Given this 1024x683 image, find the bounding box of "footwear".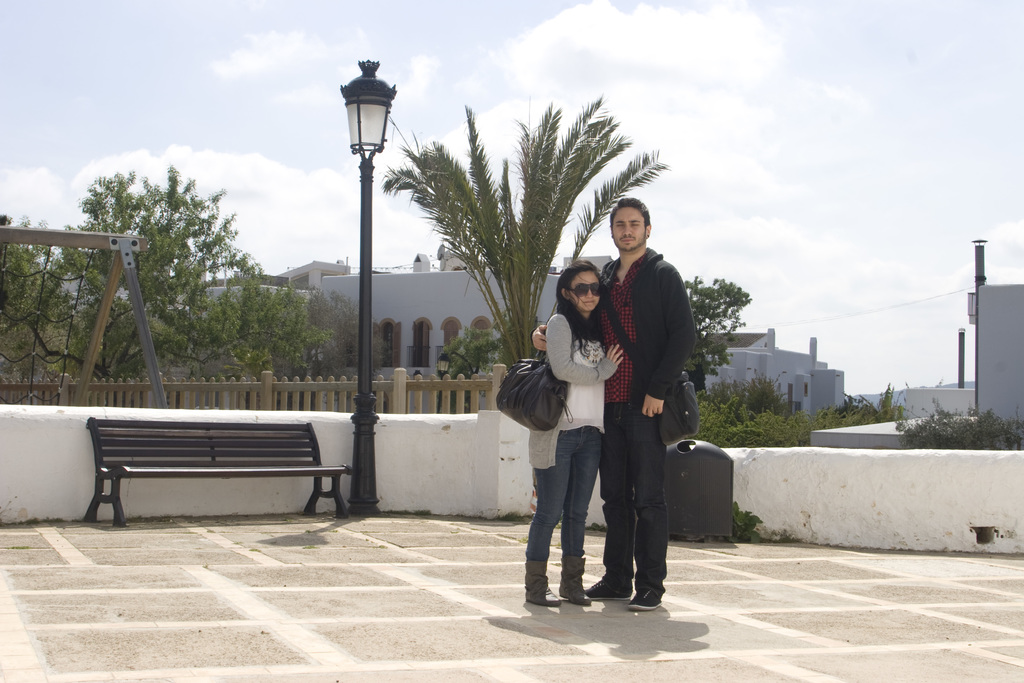
locate(522, 557, 559, 607).
